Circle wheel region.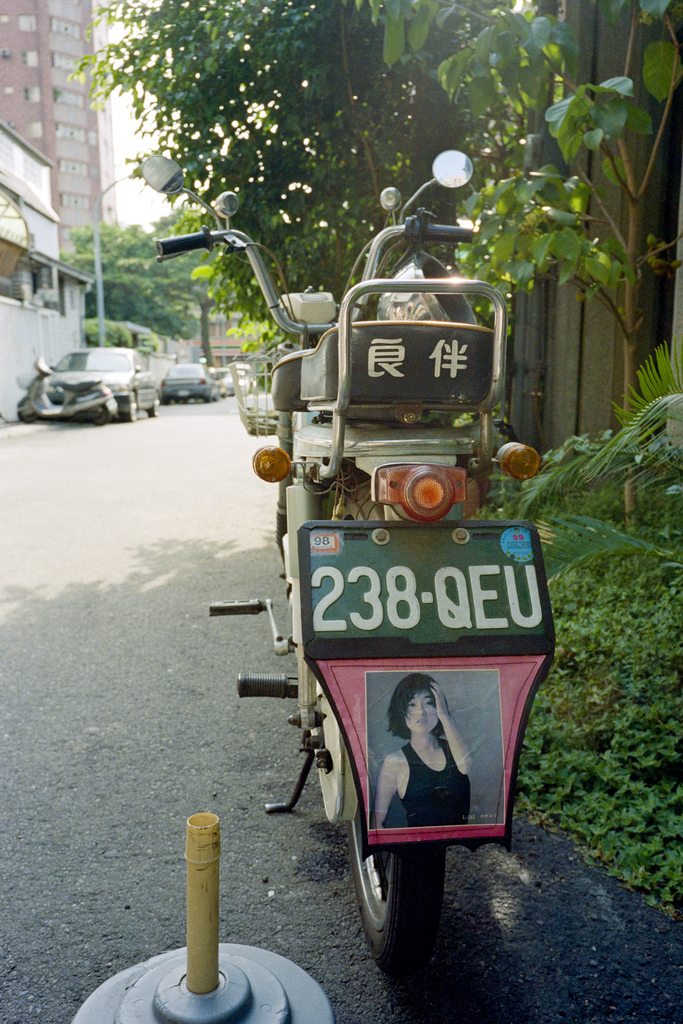
Region: (148,394,157,418).
